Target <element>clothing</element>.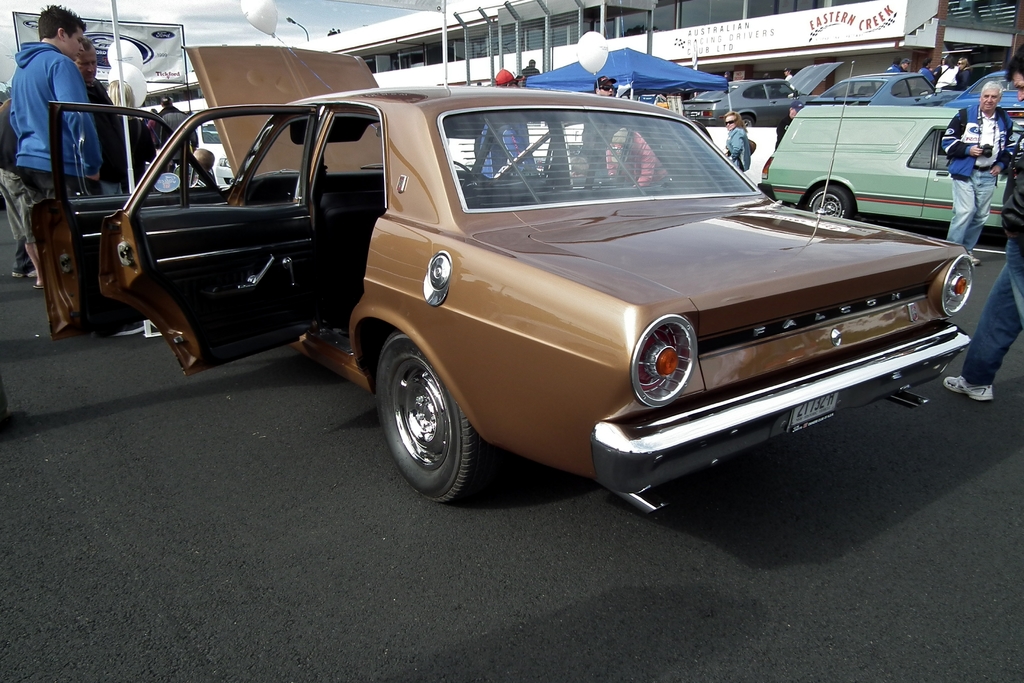
Target region: [76, 83, 124, 206].
